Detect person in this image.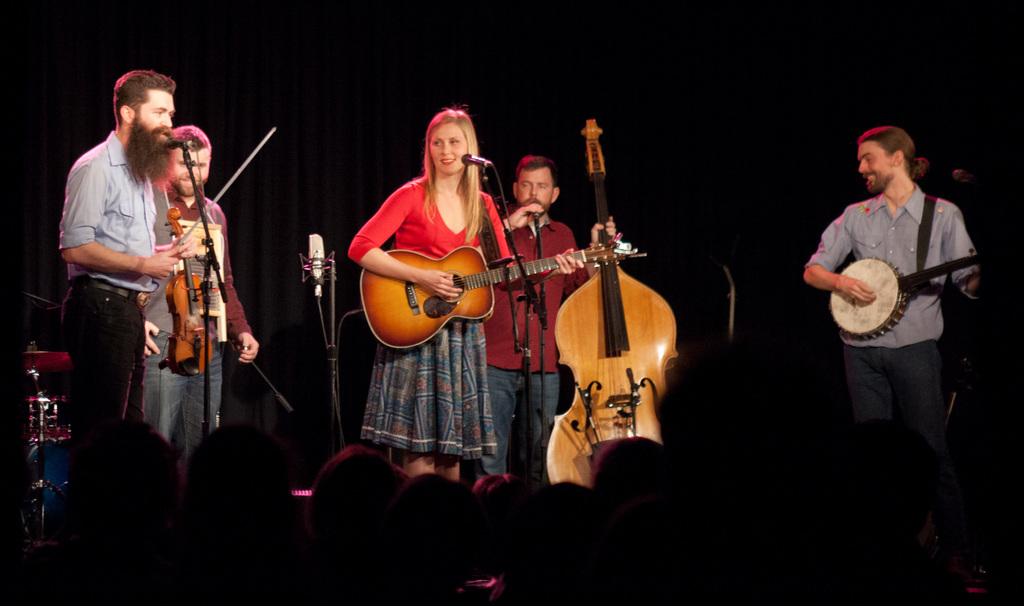
Detection: select_region(349, 106, 585, 481).
